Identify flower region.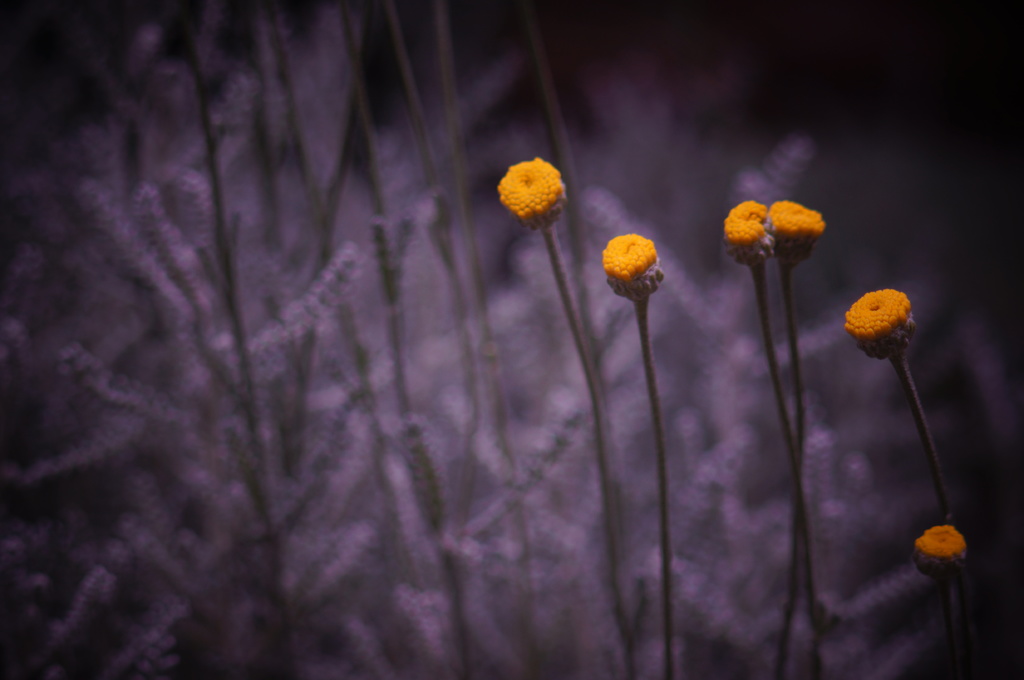
Region: region(769, 202, 824, 271).
